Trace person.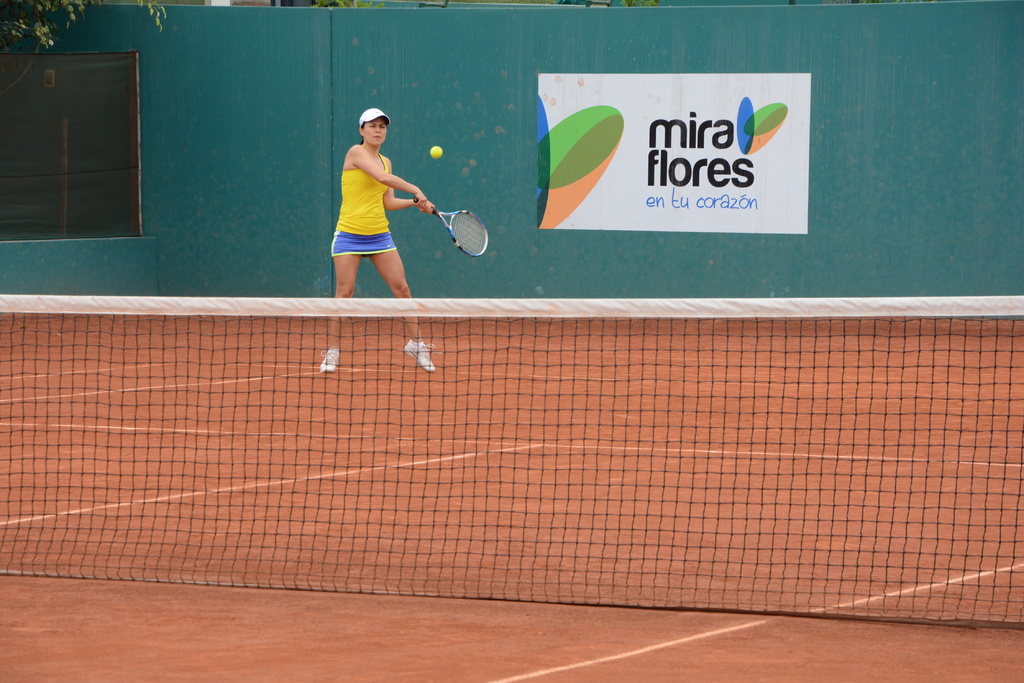
Traced to x1=316, y1=104, x2=412, y2=288.
